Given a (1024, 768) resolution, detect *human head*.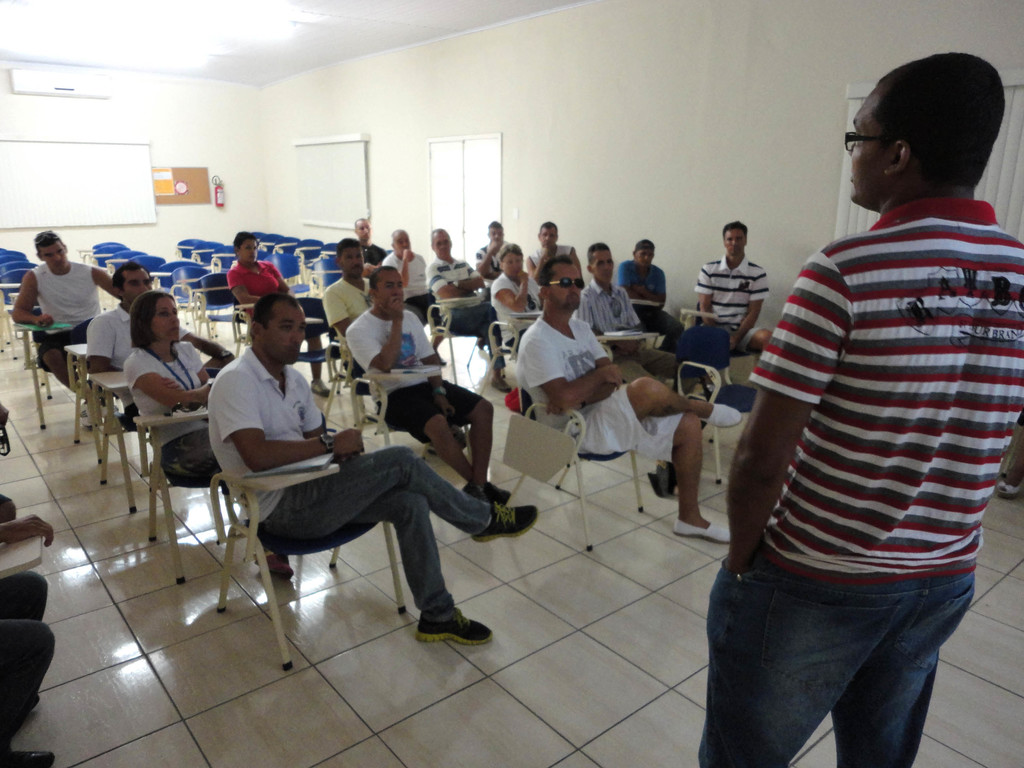
bbox=(431, 228, 453, 258).
